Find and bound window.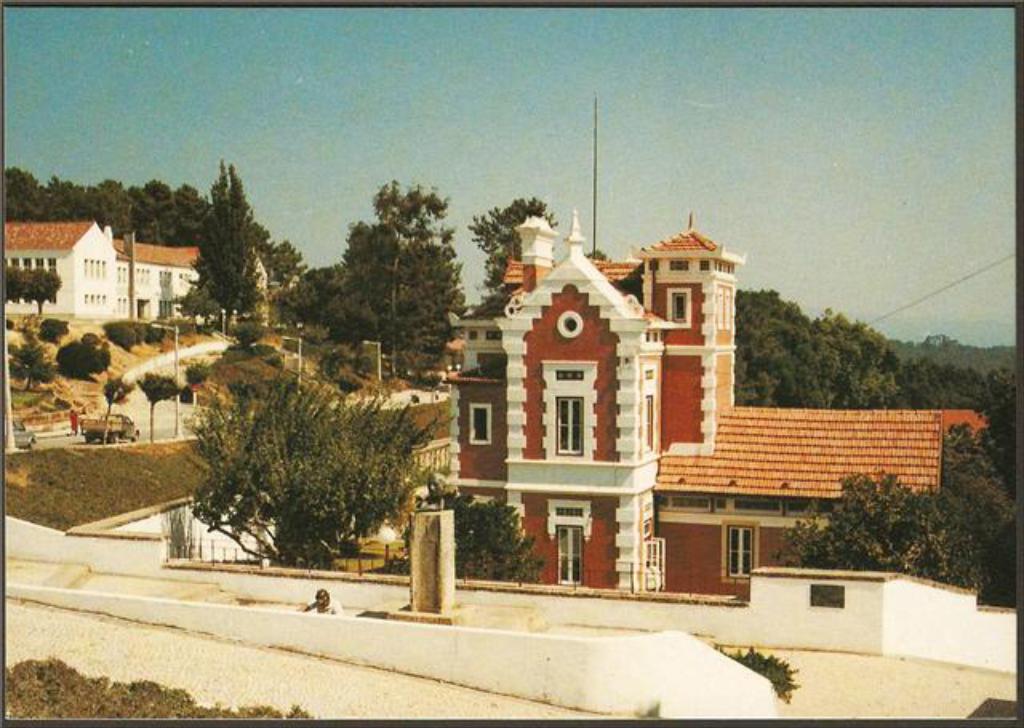
Bound: (x1=50, y1=294, x2=54, y2=304).
